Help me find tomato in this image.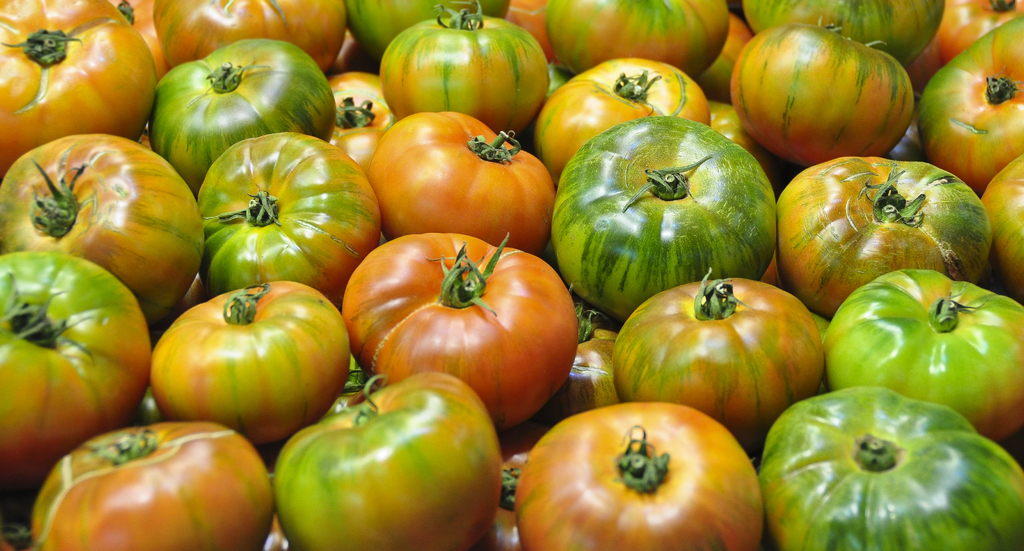
Found it: bbox(260, 395, 499, 550).
